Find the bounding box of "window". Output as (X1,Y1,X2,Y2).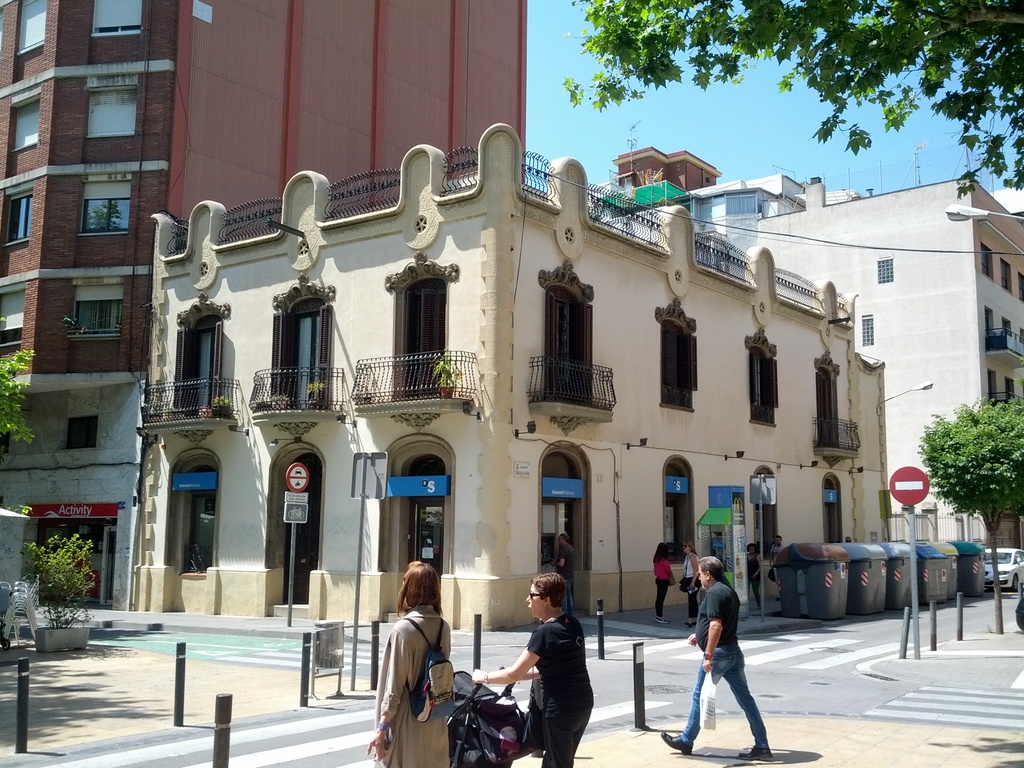
(705,176,718,184).
